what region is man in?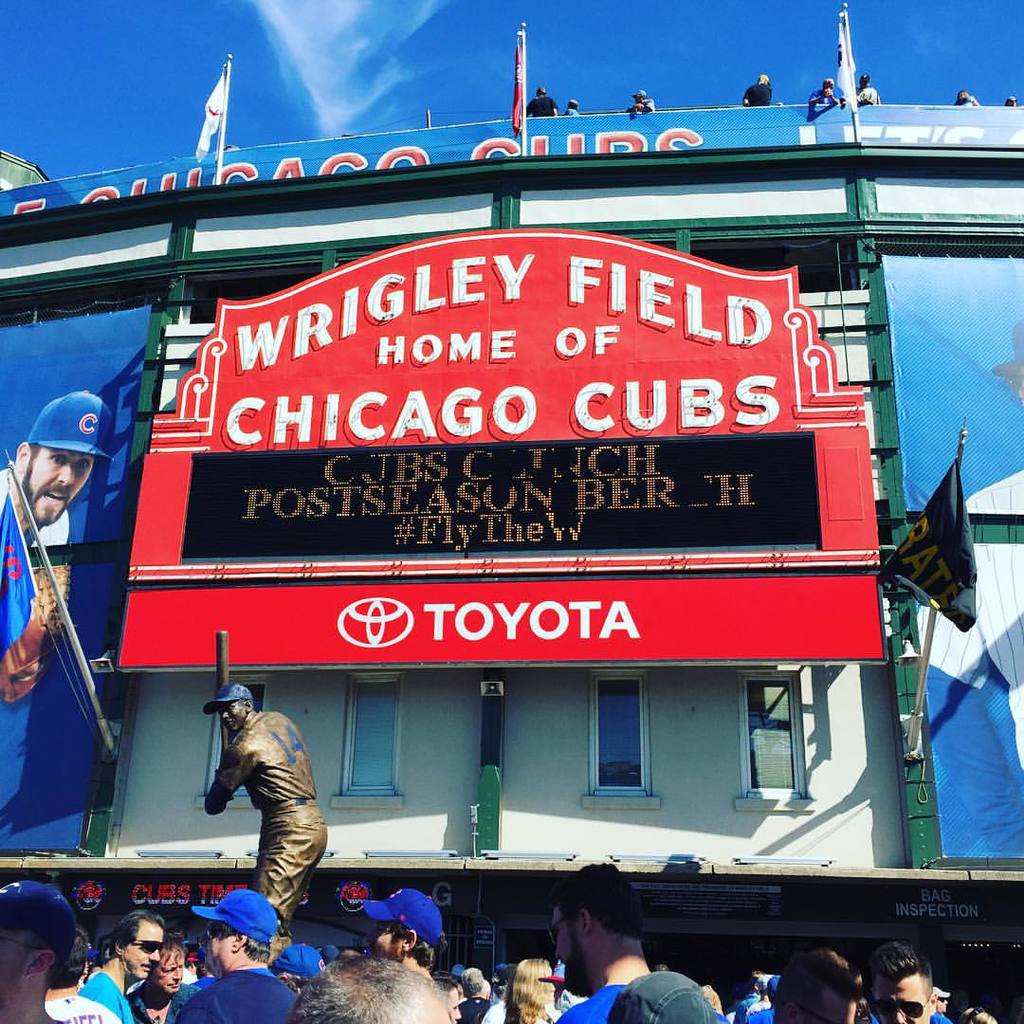
crop(361, 887, 454, 960).
